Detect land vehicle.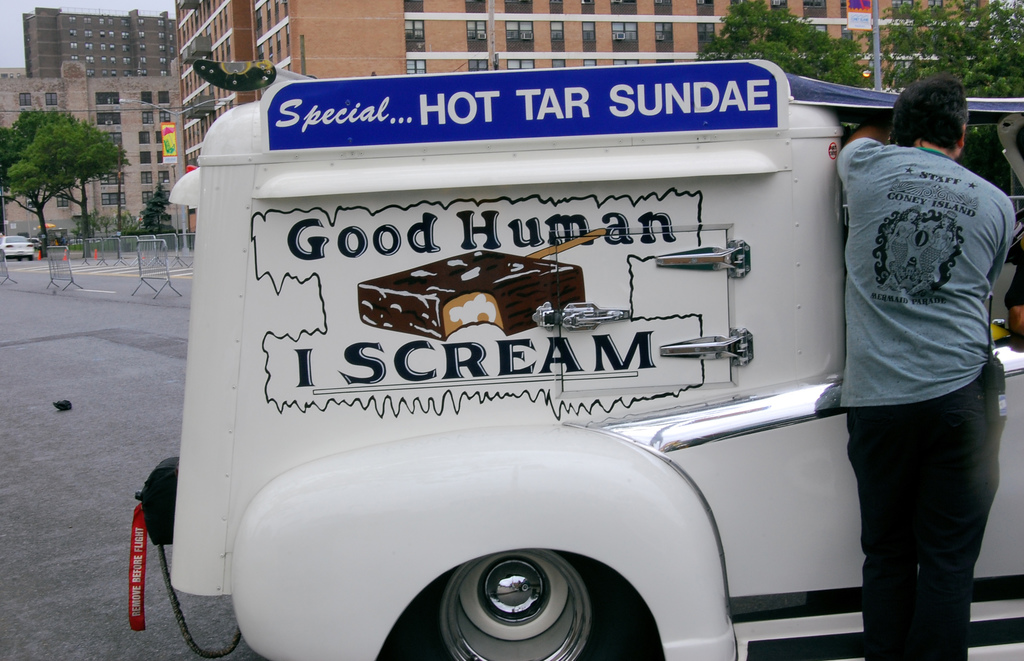
Detected at pyautogui.locateOnScreen(0, 231, 37, 257).
